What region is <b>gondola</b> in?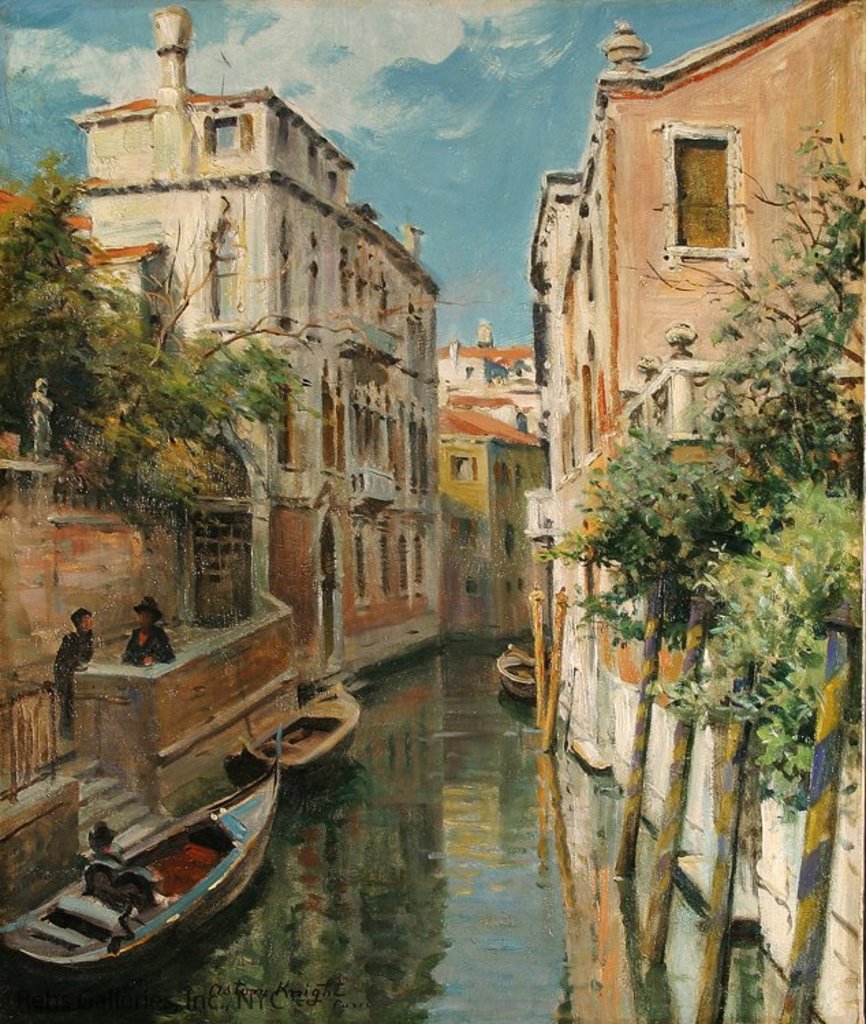
(left=492, top=643, right=535, bottom=702).
